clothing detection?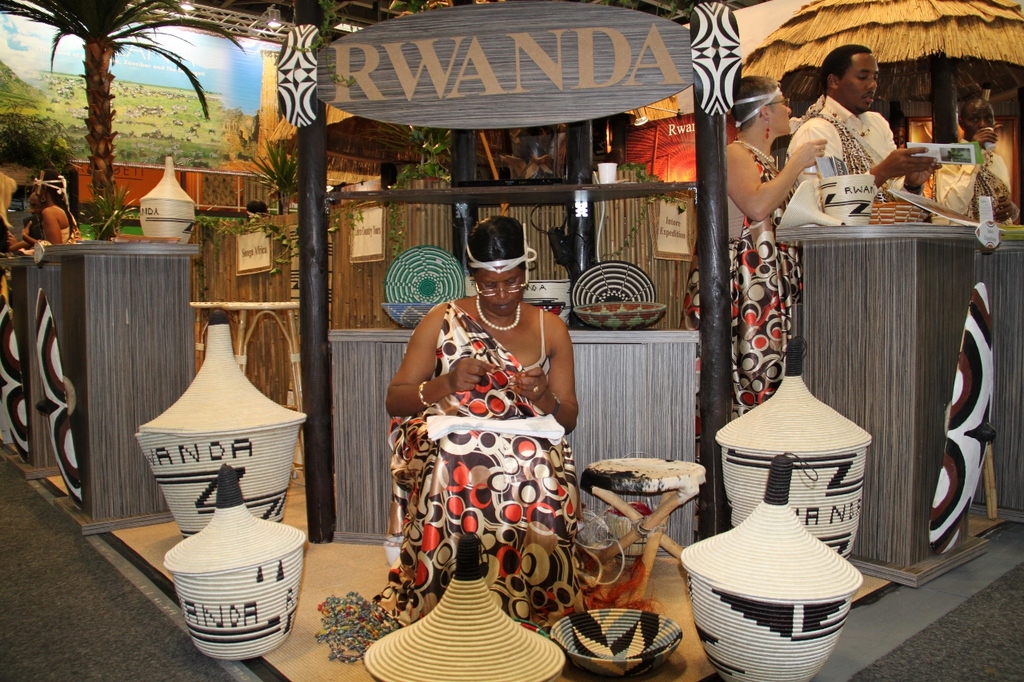
(left=61, top=168, right=83, bottom=215)
